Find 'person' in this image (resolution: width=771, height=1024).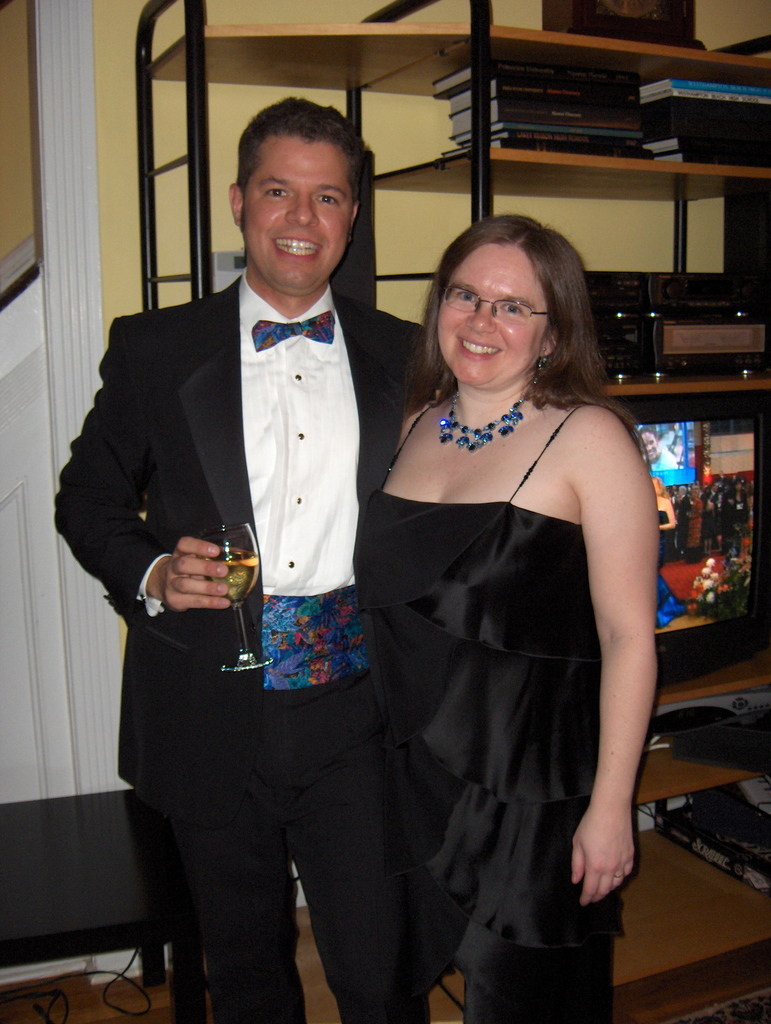
353, 211, 660, 1023.
